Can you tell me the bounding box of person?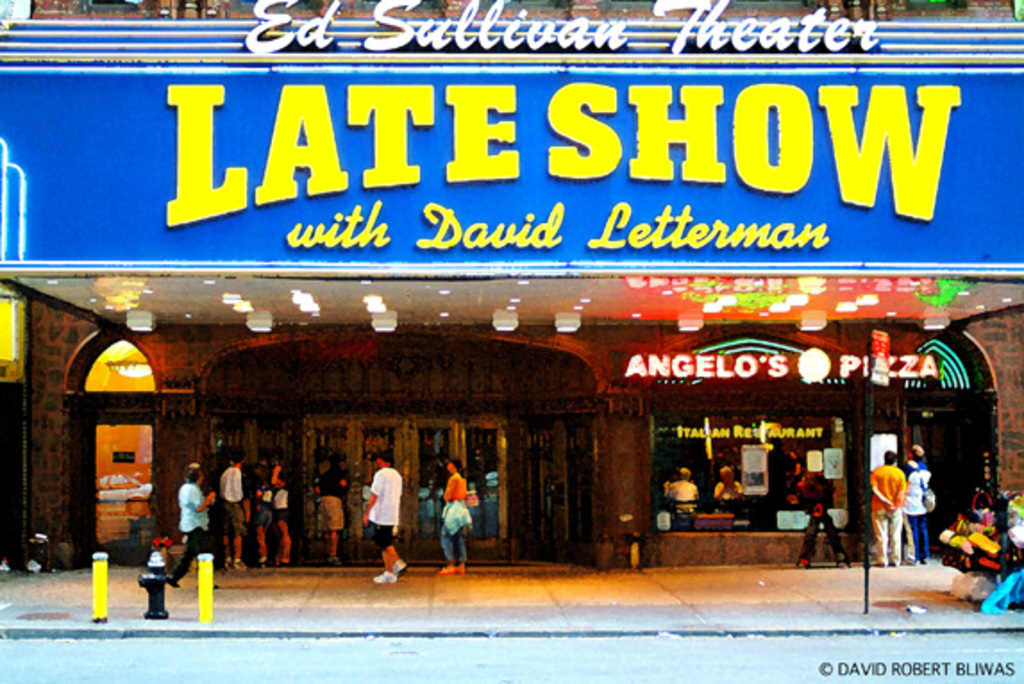
left=659, top=463, right=702, bottom=507.
